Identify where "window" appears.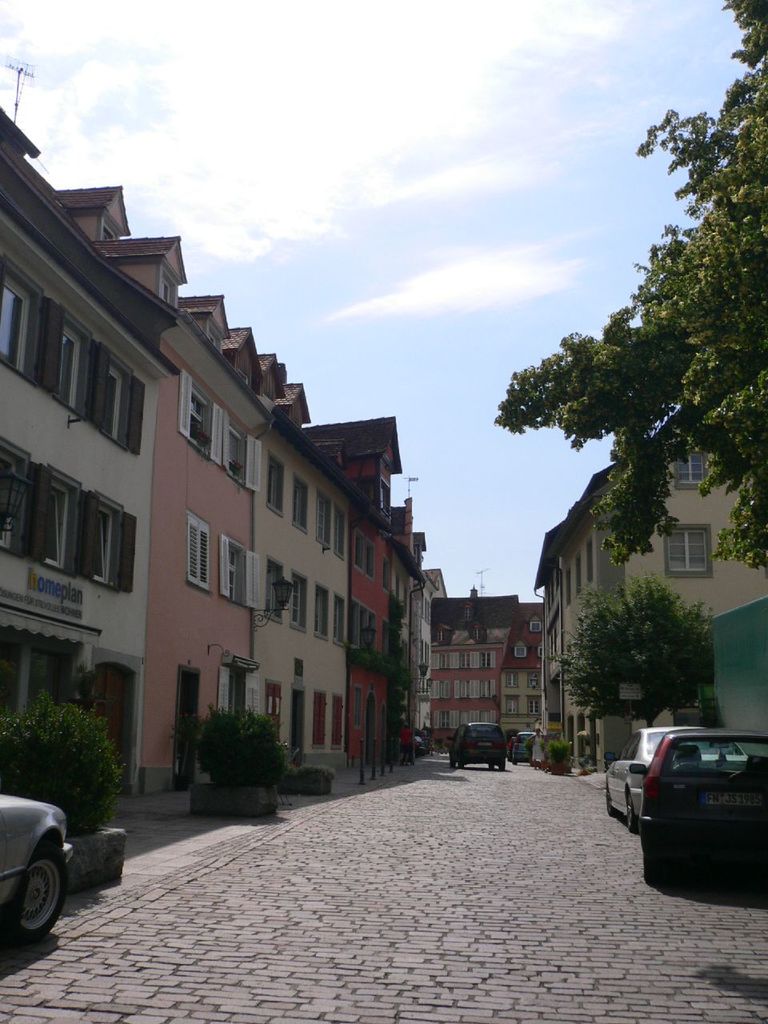
Appears at [22, 474, 117, 578].
